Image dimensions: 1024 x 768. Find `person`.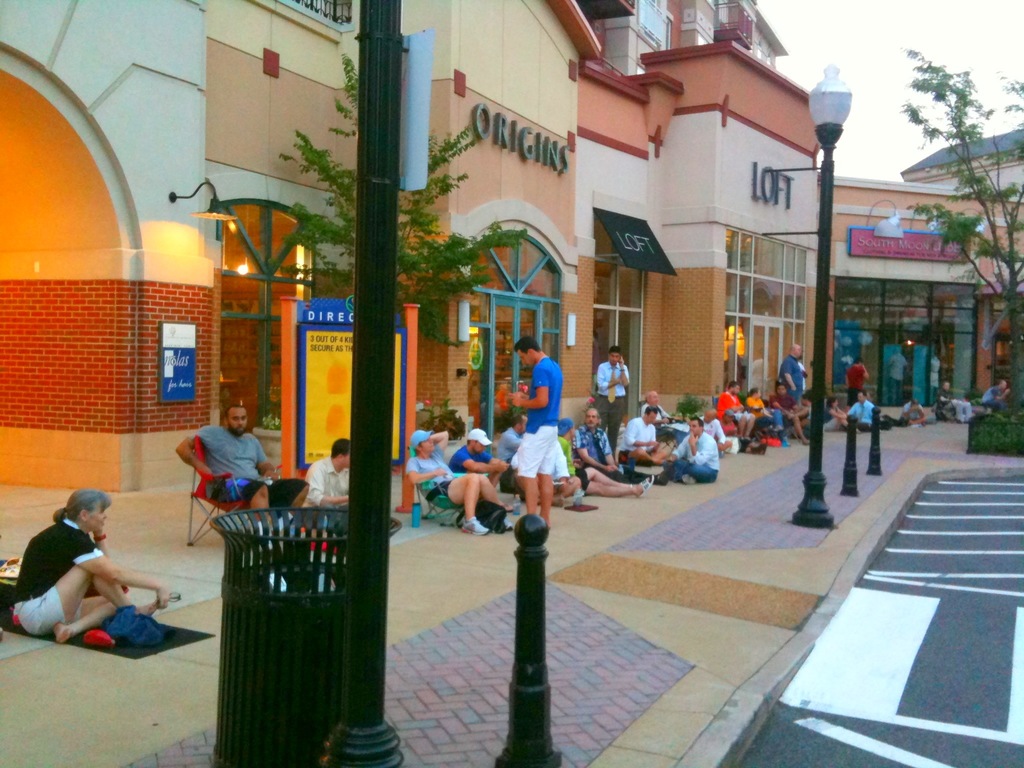
l=660, t=421, r=720, b=486.
